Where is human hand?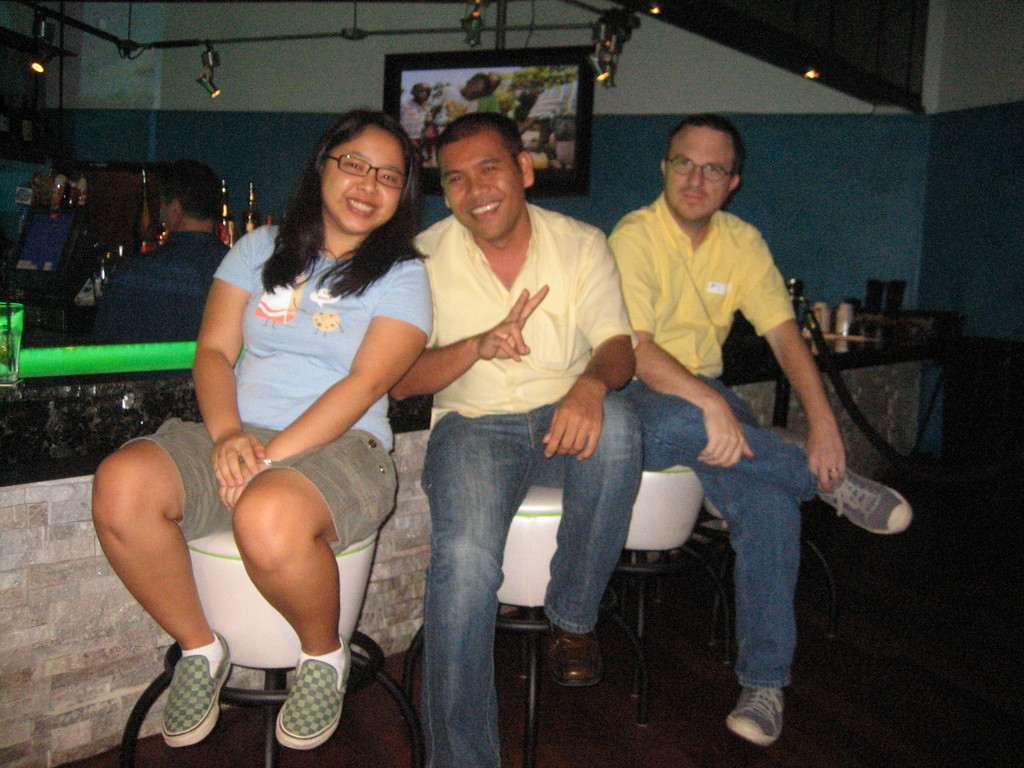
<region>803, 431, 848, 495</region>.
